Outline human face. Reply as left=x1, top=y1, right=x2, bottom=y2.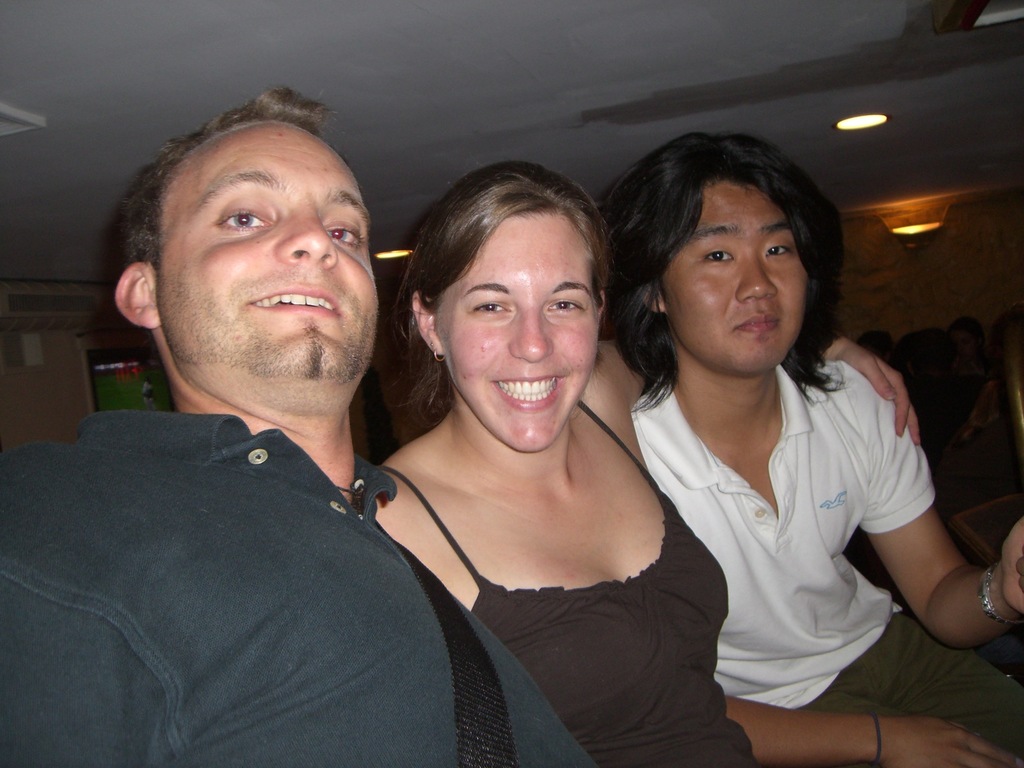
left=437, top=211, right=592, bottom=449.
